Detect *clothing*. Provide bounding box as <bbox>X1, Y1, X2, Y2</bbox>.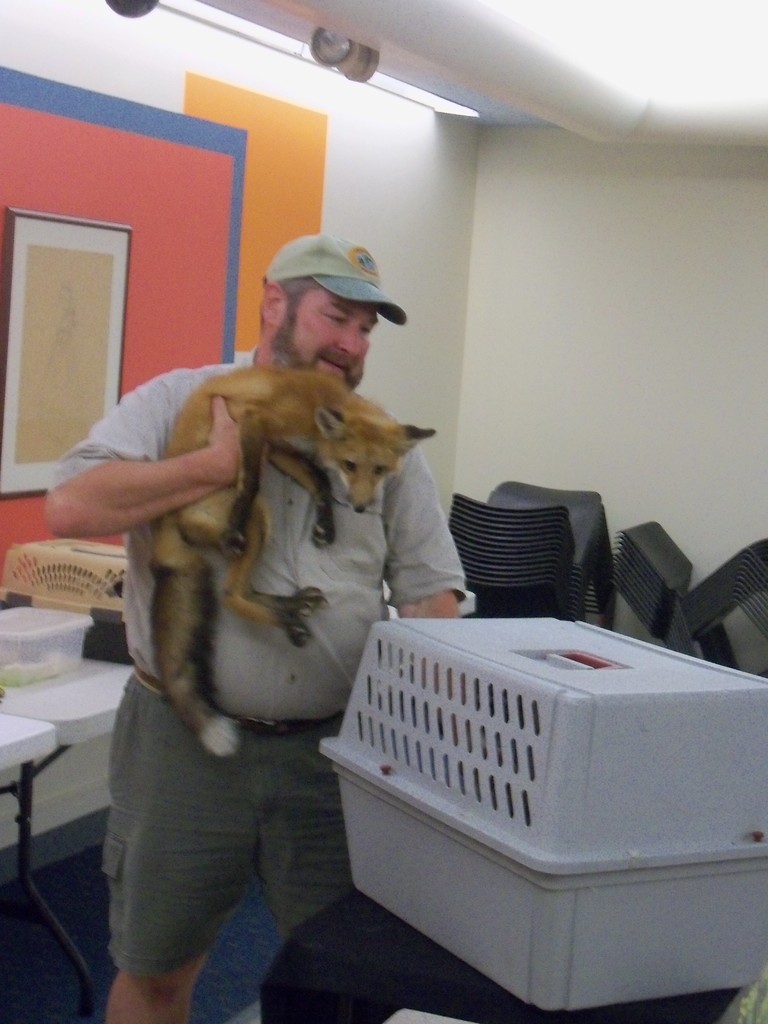
<bbox>48, 346, 465, 974</bbox>.
